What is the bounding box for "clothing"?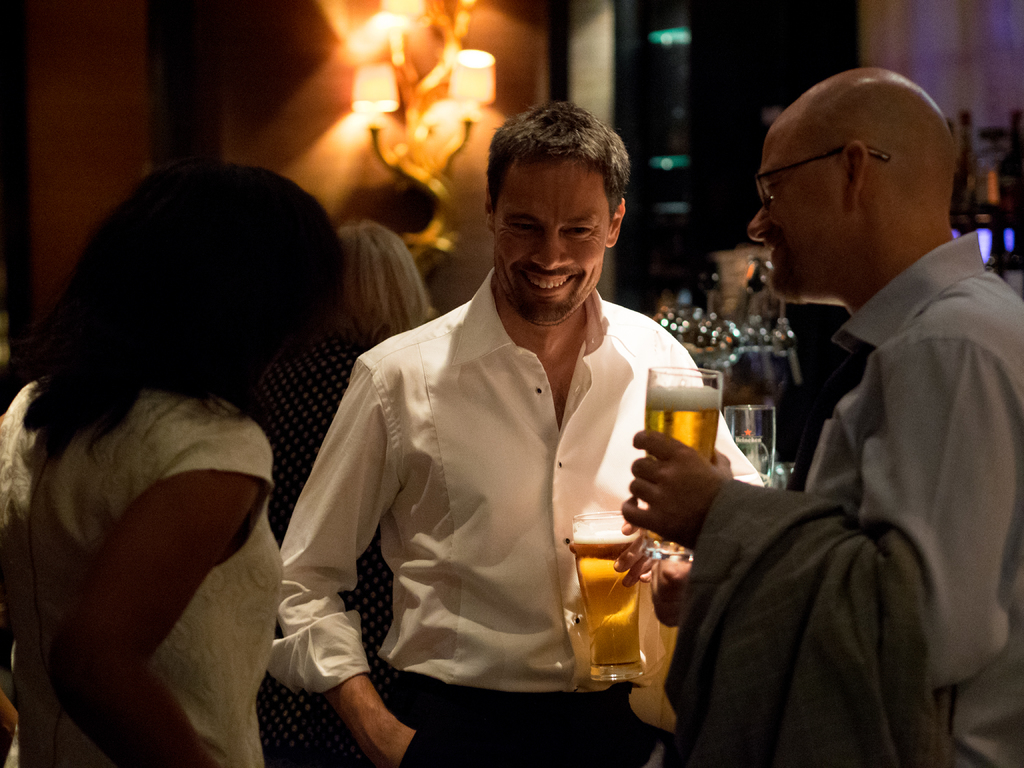
{"x1": 253, "y1": 332, "x2": 406, "y2": 767}.
